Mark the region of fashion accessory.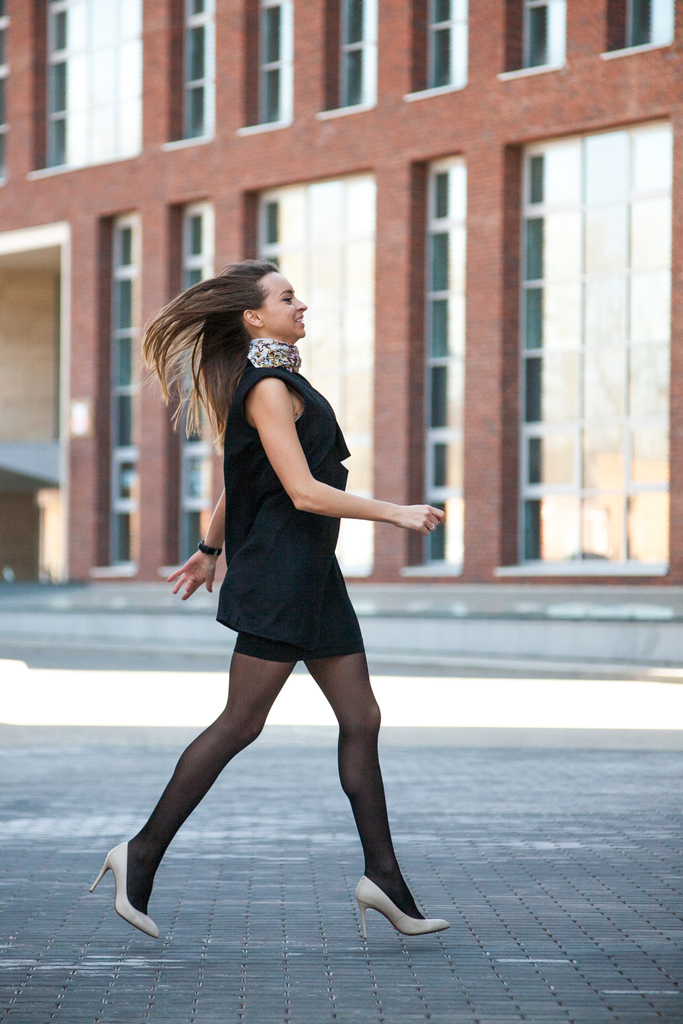
Region: [95, 841, 156, 934].
